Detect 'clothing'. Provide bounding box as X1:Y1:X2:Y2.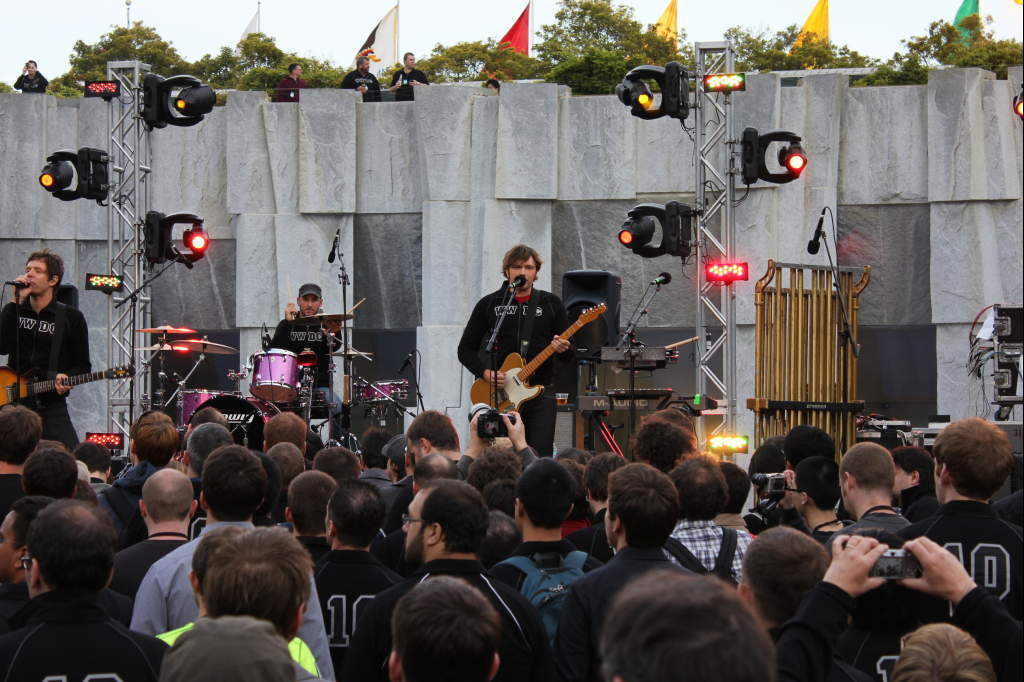
770:583:1011:676.
